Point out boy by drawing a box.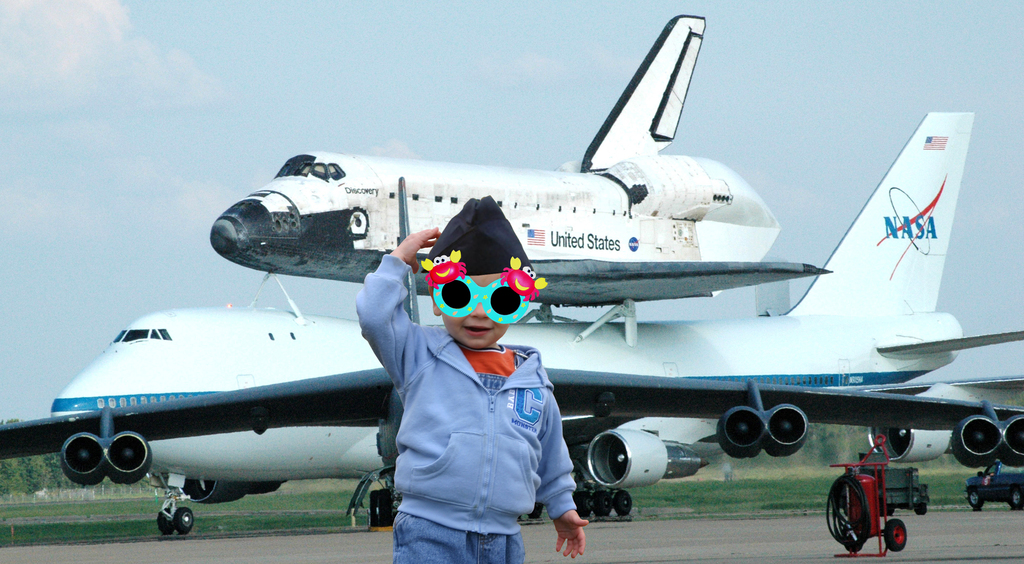
{"x1": 344, "y1": 229, "x2": 586, "y2": 551}.
